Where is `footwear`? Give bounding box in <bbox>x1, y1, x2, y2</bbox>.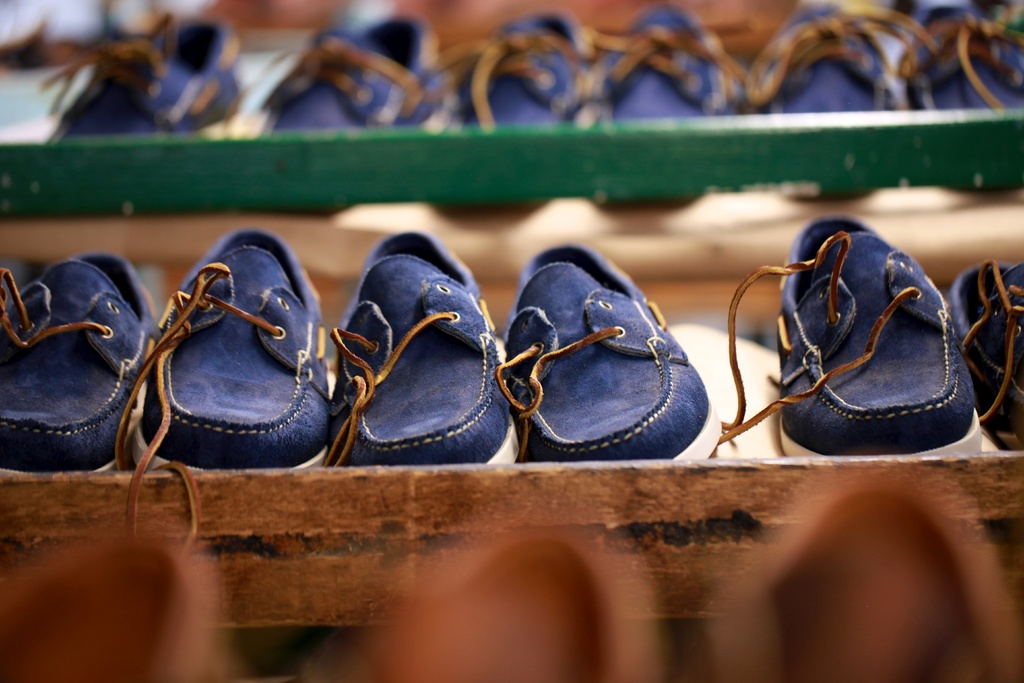
<bbox>595, 4, 751, 205</bbox>.
